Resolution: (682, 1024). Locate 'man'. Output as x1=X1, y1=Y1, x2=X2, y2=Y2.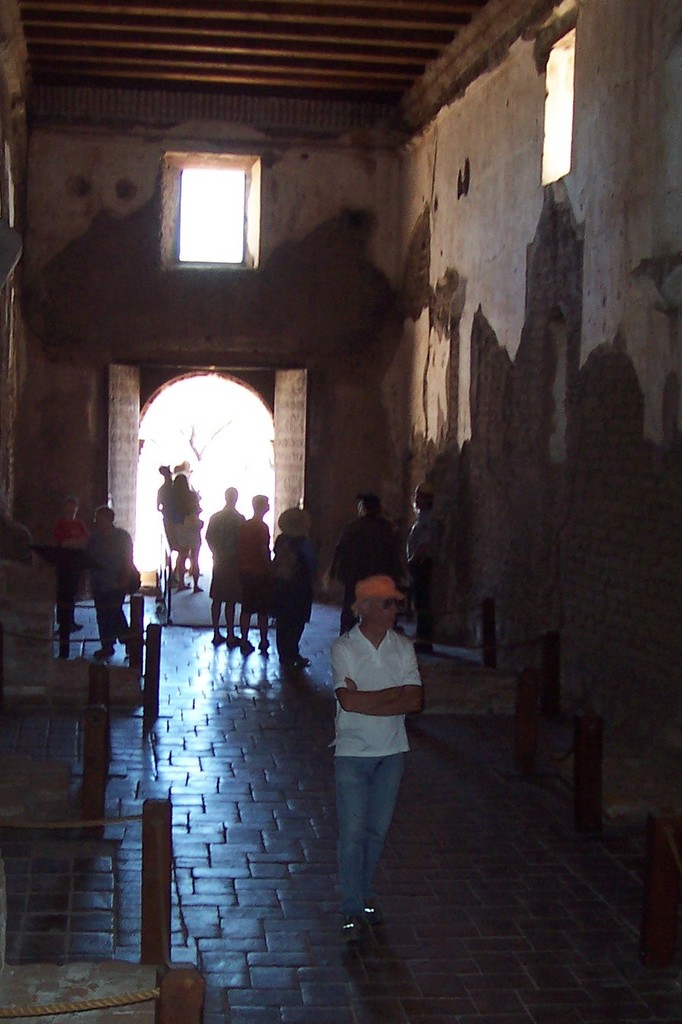
x1=205, y1=486, x2=251, y2=651.
